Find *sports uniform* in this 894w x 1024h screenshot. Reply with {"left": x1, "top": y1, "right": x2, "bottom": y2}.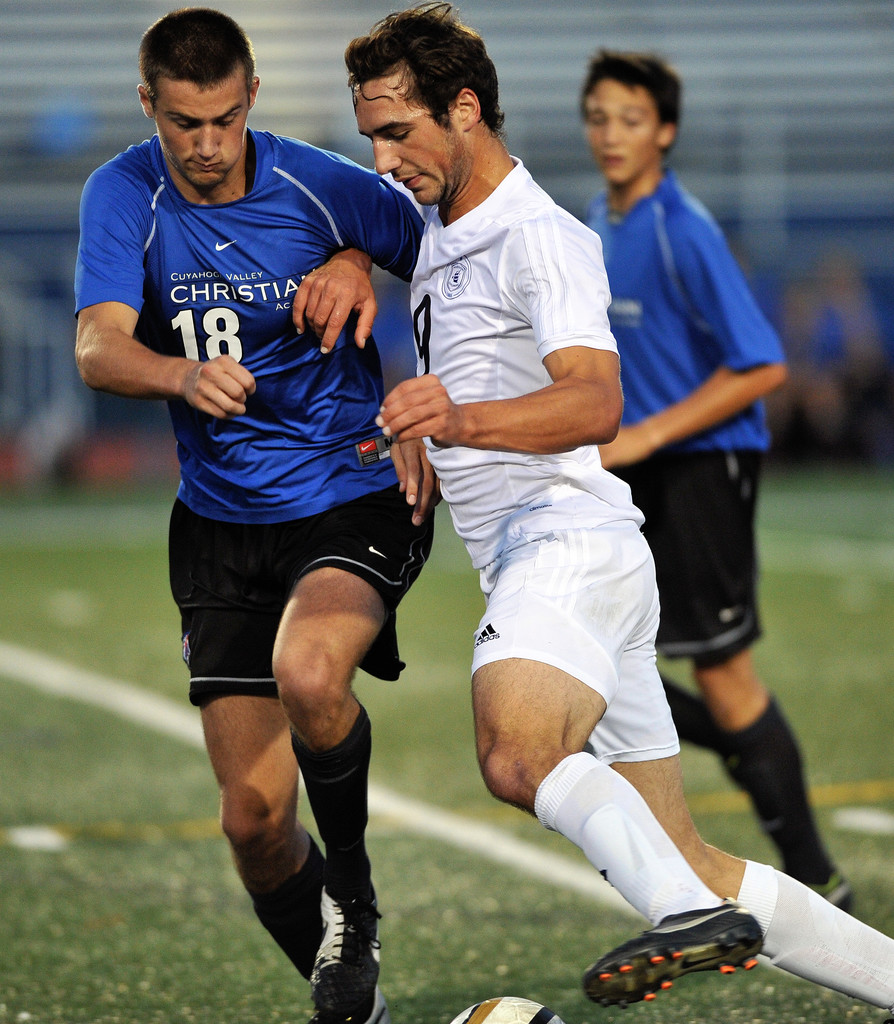
{"left": 405, "top": 154, "right": 893, "bottom": 1010}.
